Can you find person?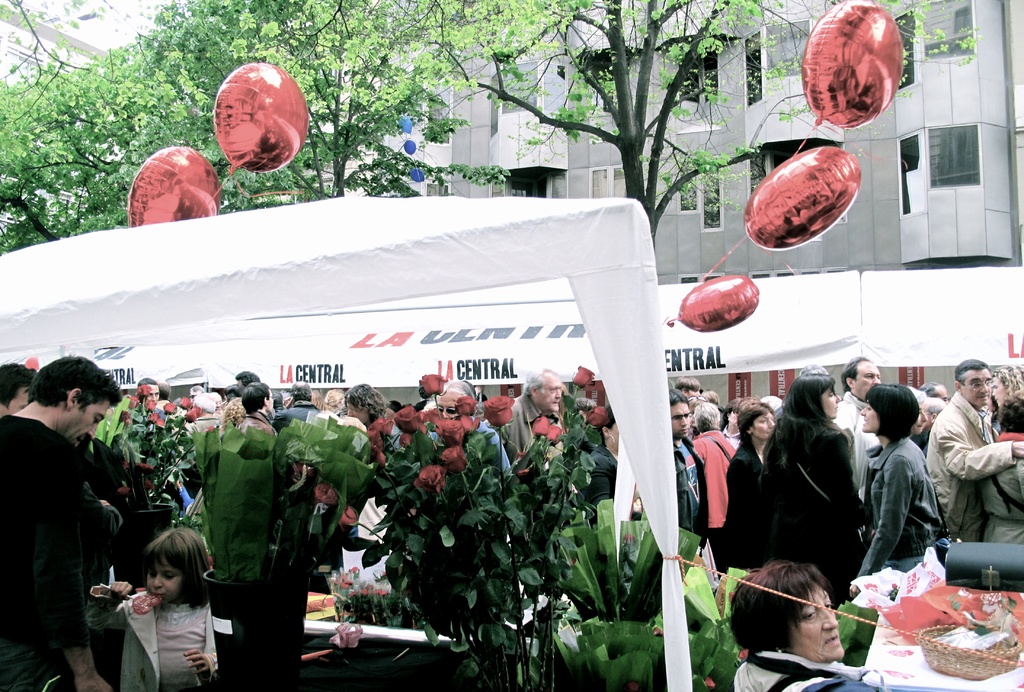
Yes, bounding box: region(0, 343, 127, 691).
